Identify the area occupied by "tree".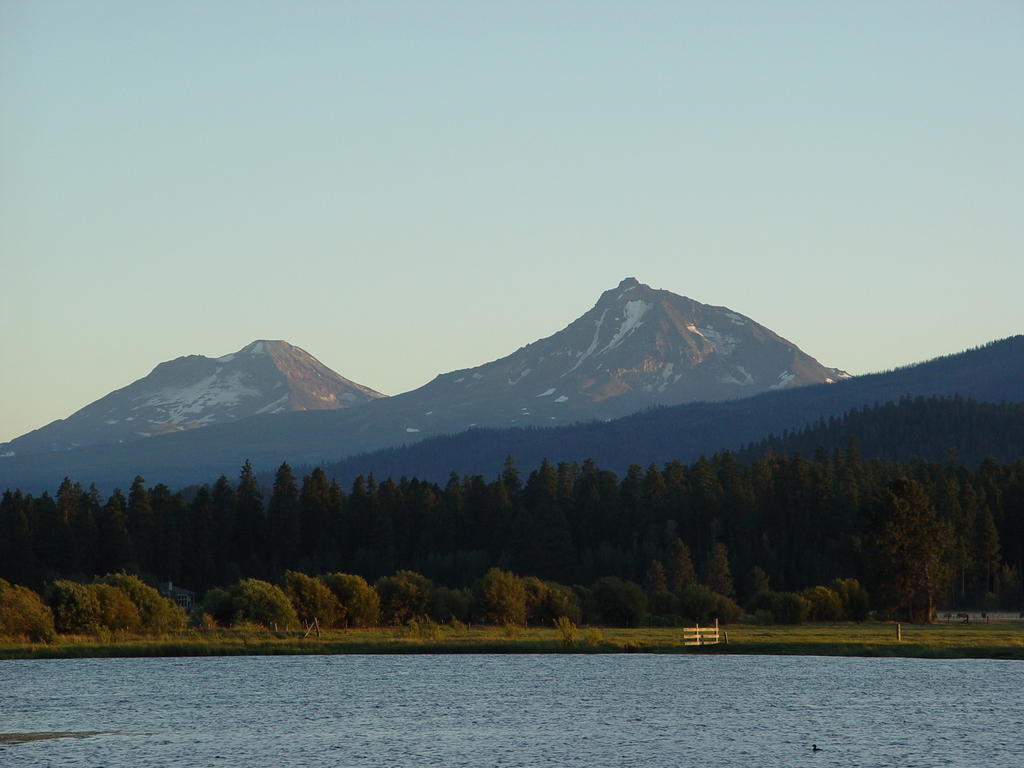
Area: bbox(262, 460, 301, 572).
